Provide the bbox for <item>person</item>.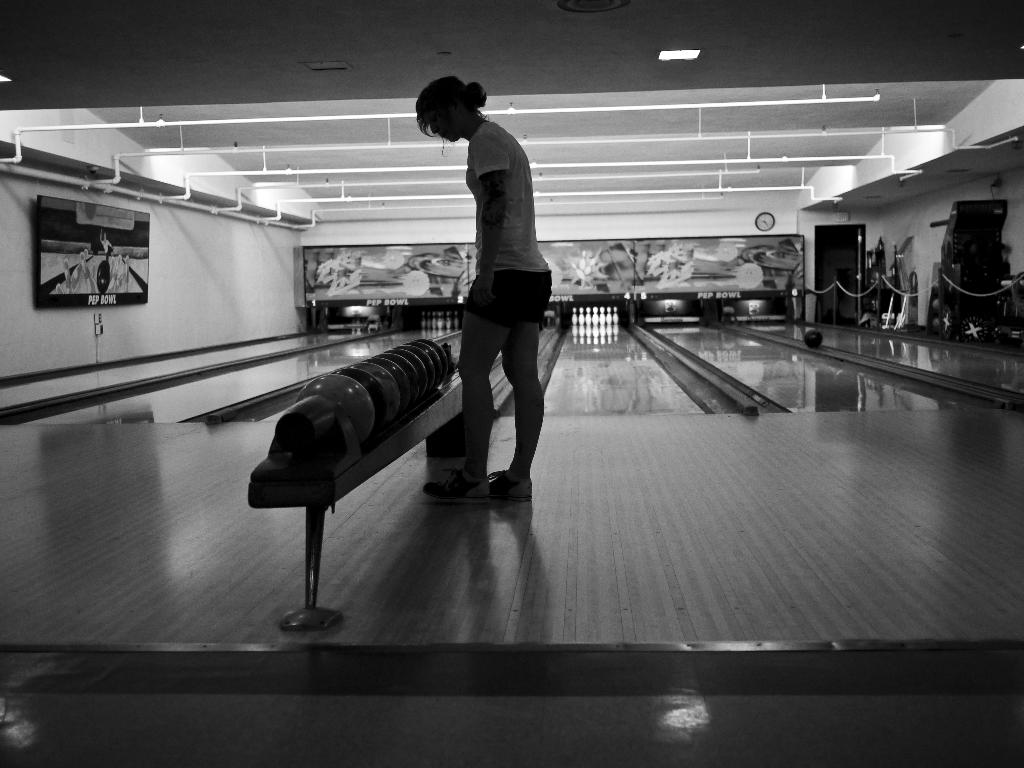
420, 76, 541, 509.
